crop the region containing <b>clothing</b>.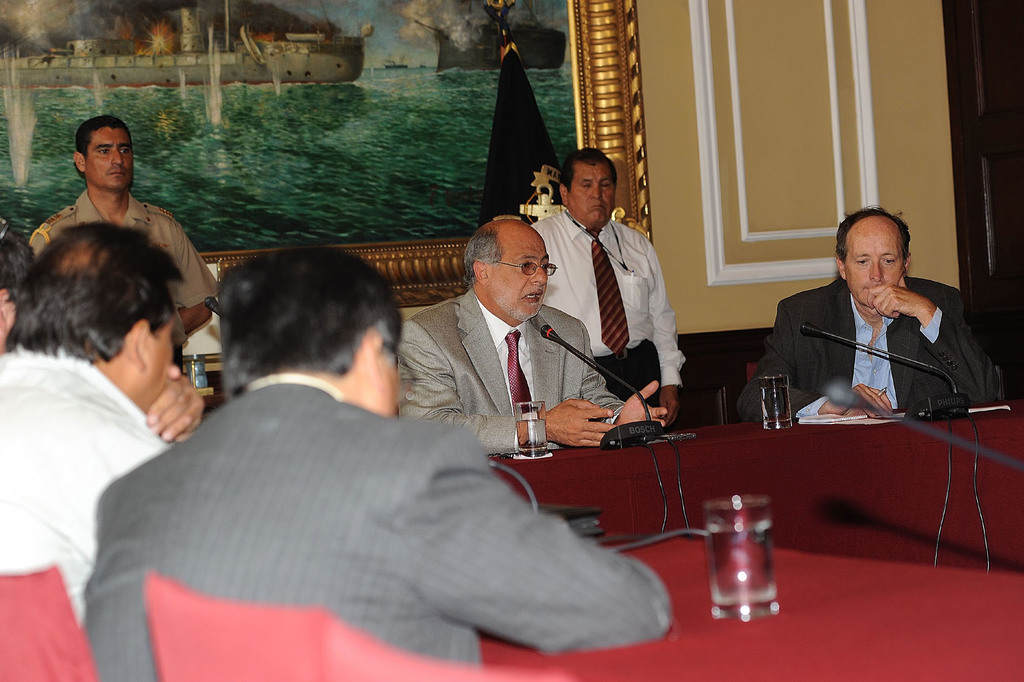
Crop region: 0 347 169 658.
